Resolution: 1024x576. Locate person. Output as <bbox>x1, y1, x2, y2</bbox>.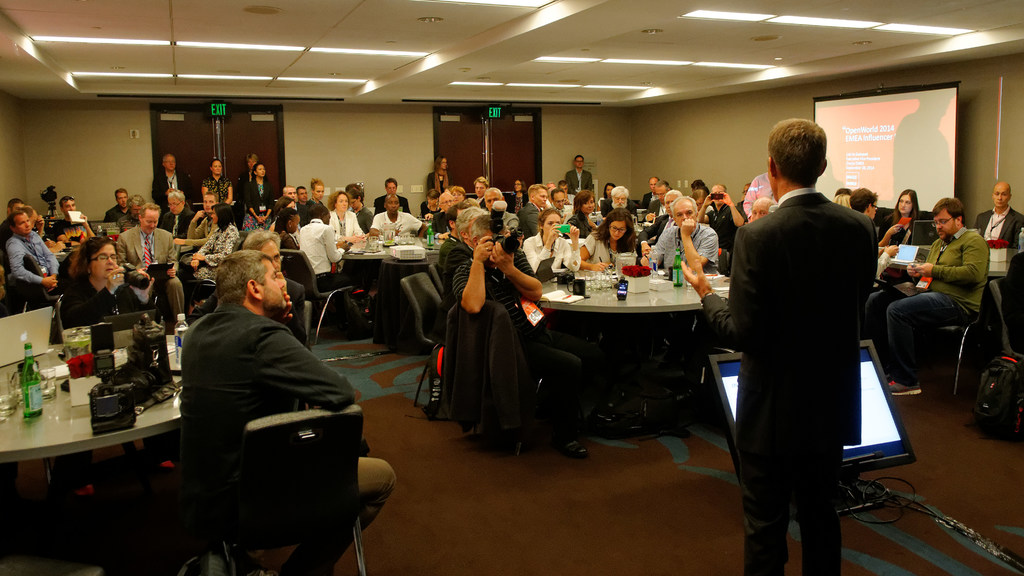
<bbox>975, 182, 1023, 251</bbox>.
